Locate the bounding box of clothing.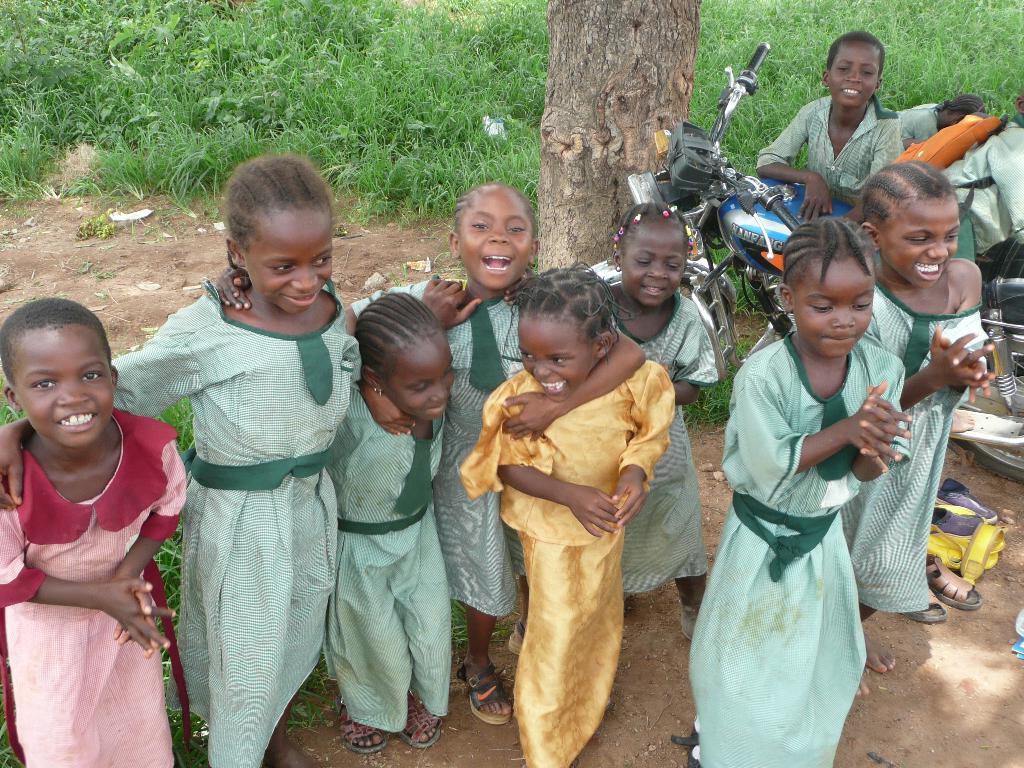
Bounding box: 752/106/898/195.
